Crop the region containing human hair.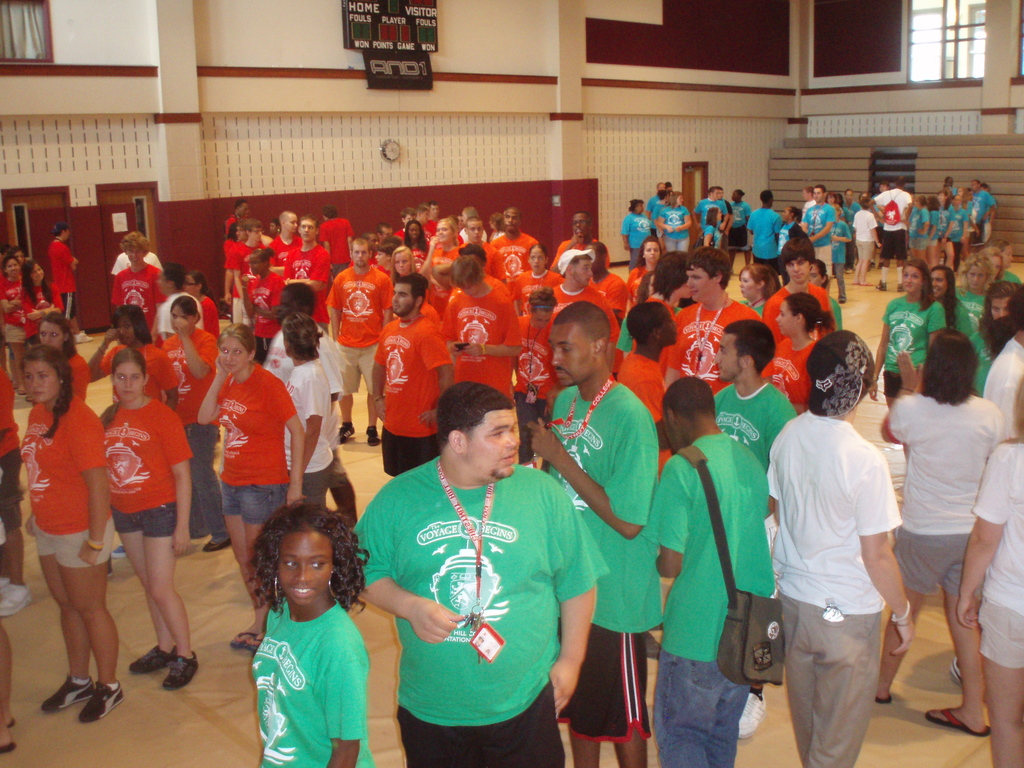
Crop region: rect(900, 258, 932, 315).
